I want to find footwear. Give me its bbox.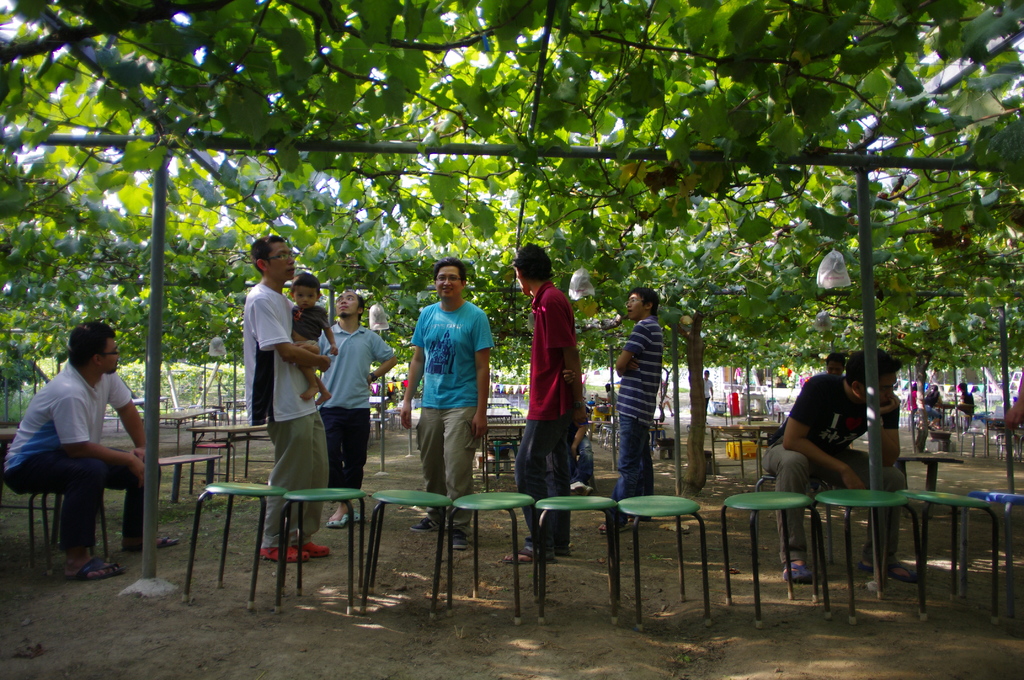
(131, 515, 177, 548).
